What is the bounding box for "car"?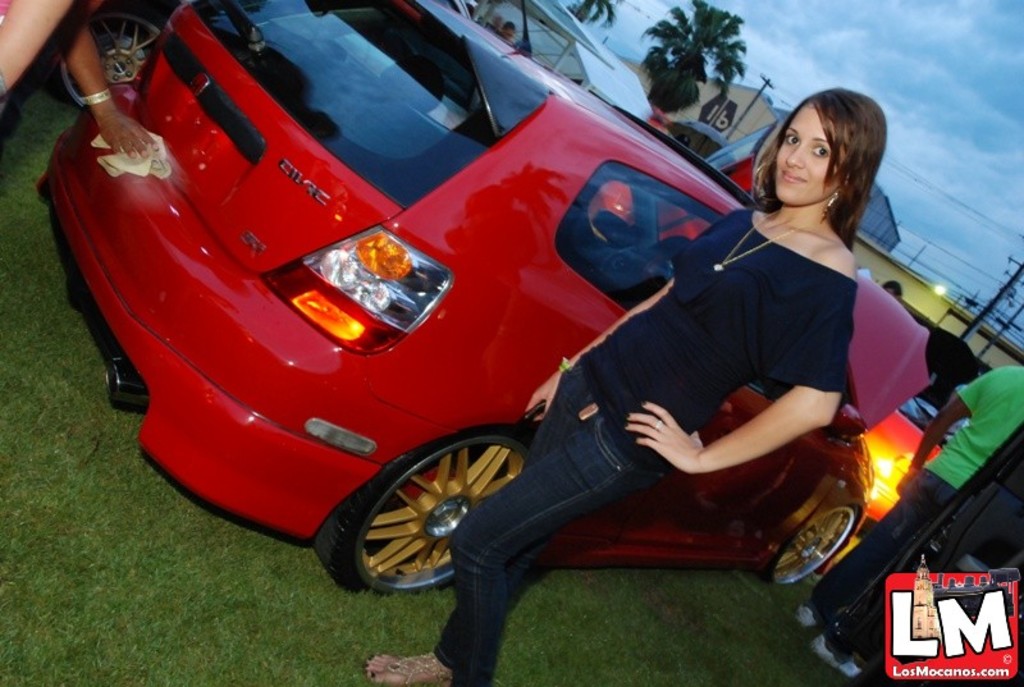
(54,0,891,655).
